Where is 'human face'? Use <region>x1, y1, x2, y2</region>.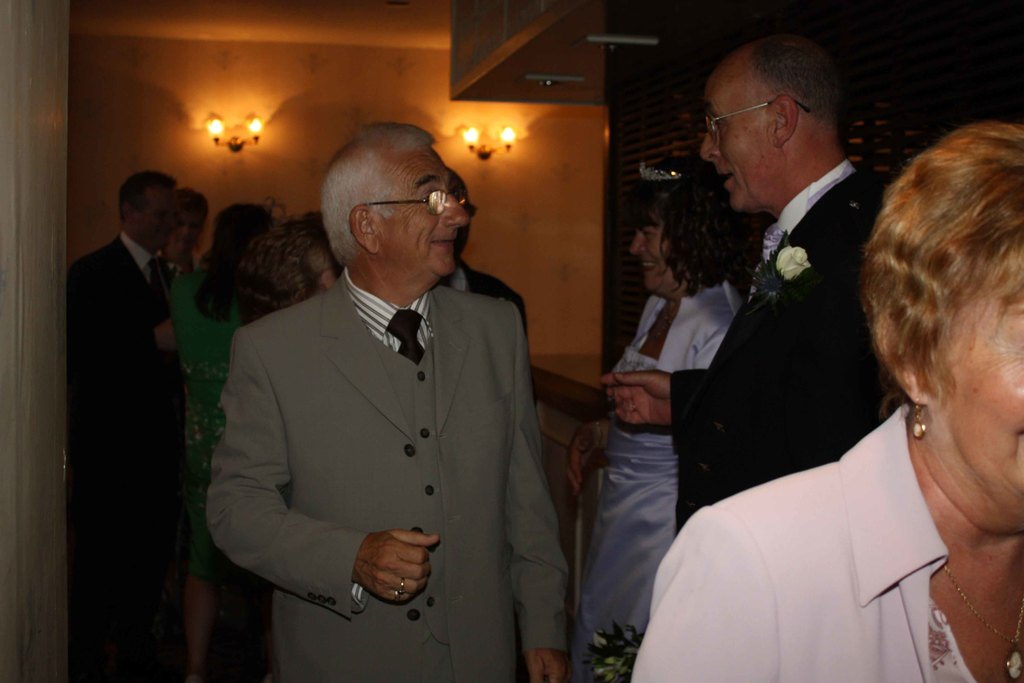
<region>627, 209, 694, 304</region>.
